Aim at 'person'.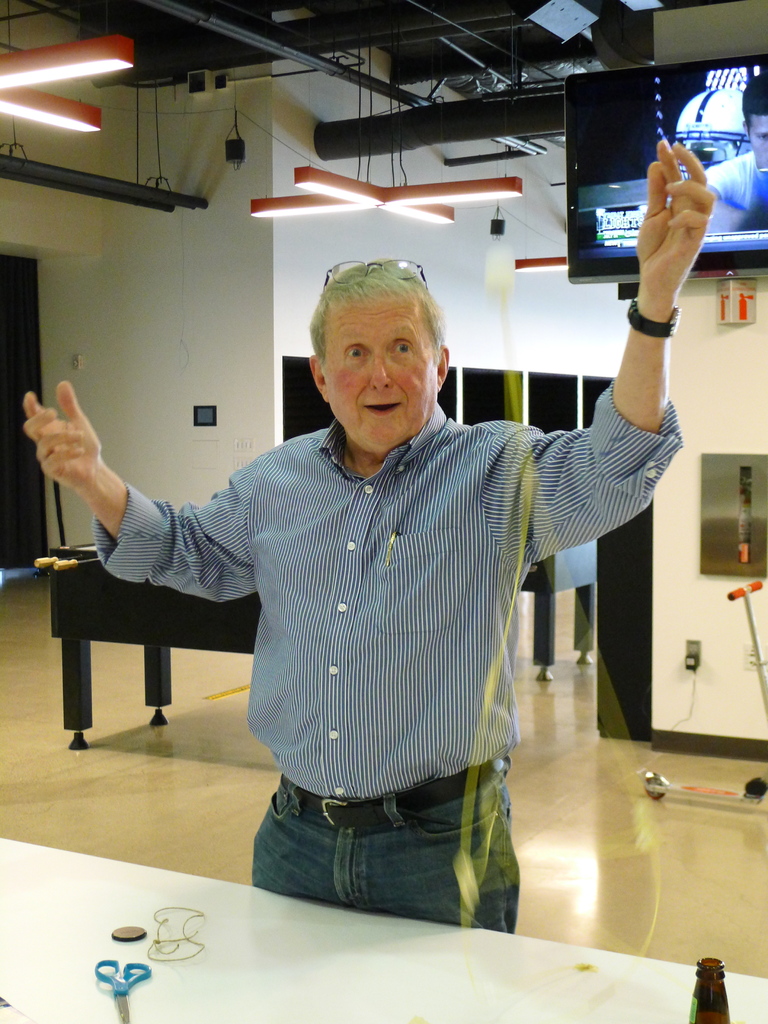
Aimed at [694, 85, 767, 230].
